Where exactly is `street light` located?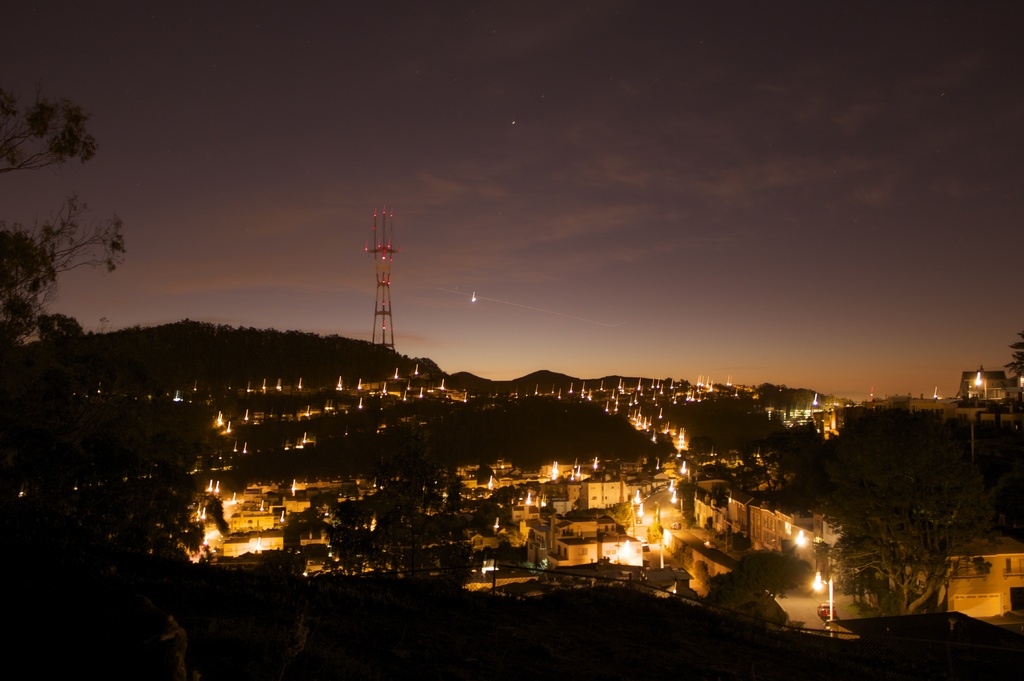
Its bounding box is 549,461,559,478.
